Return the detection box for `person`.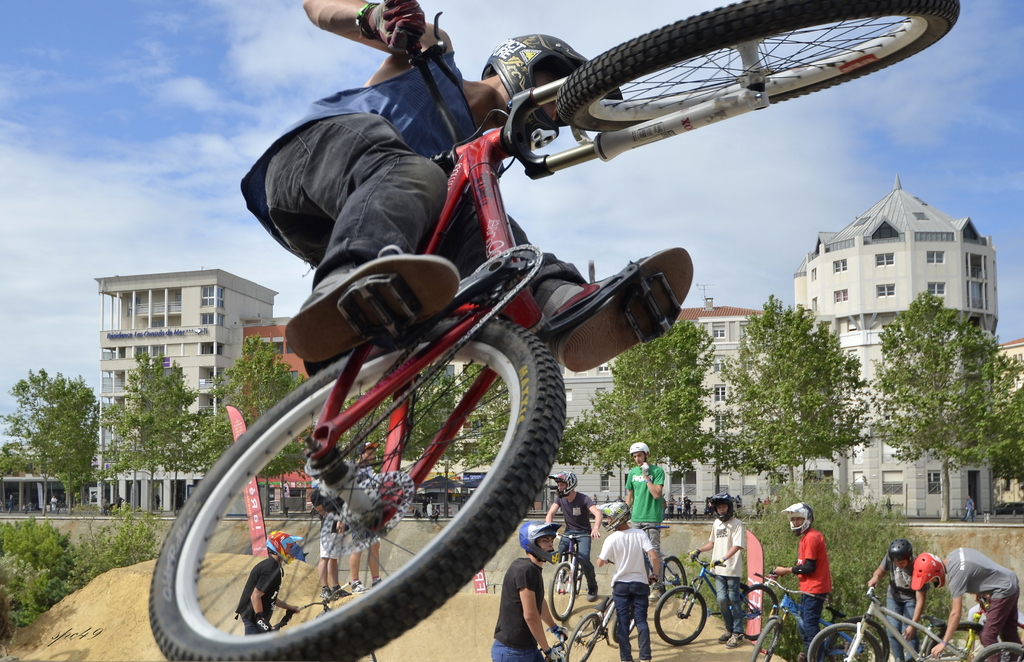
Rect(623, 441, 666, 601).
